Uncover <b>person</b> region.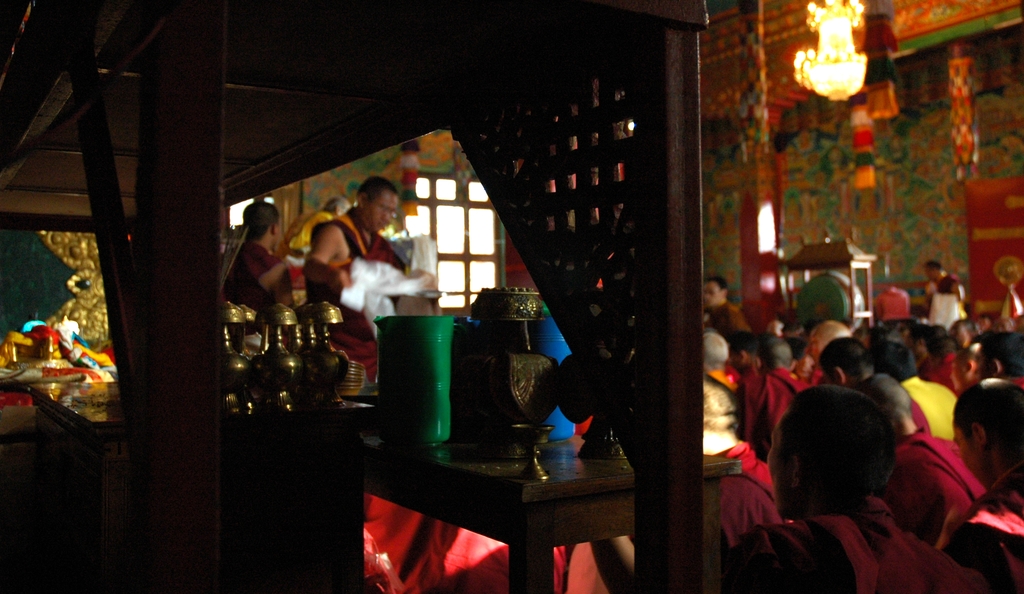
Uncovered: locate(300, 173, 412, 382).
